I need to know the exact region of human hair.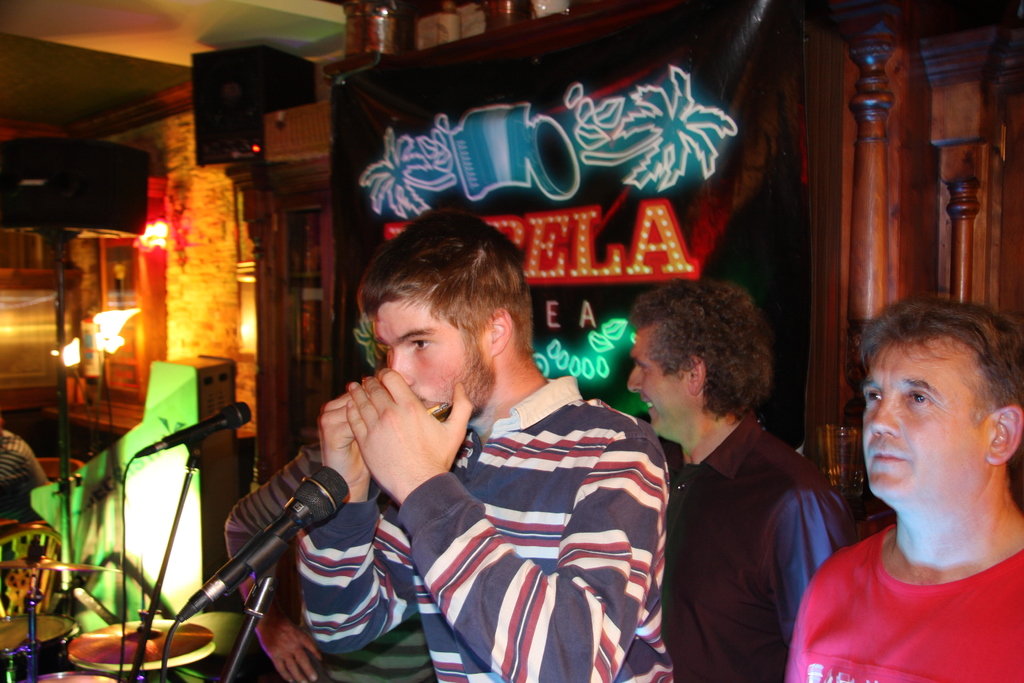
Region: Rect(640, 295, 792, 449).
